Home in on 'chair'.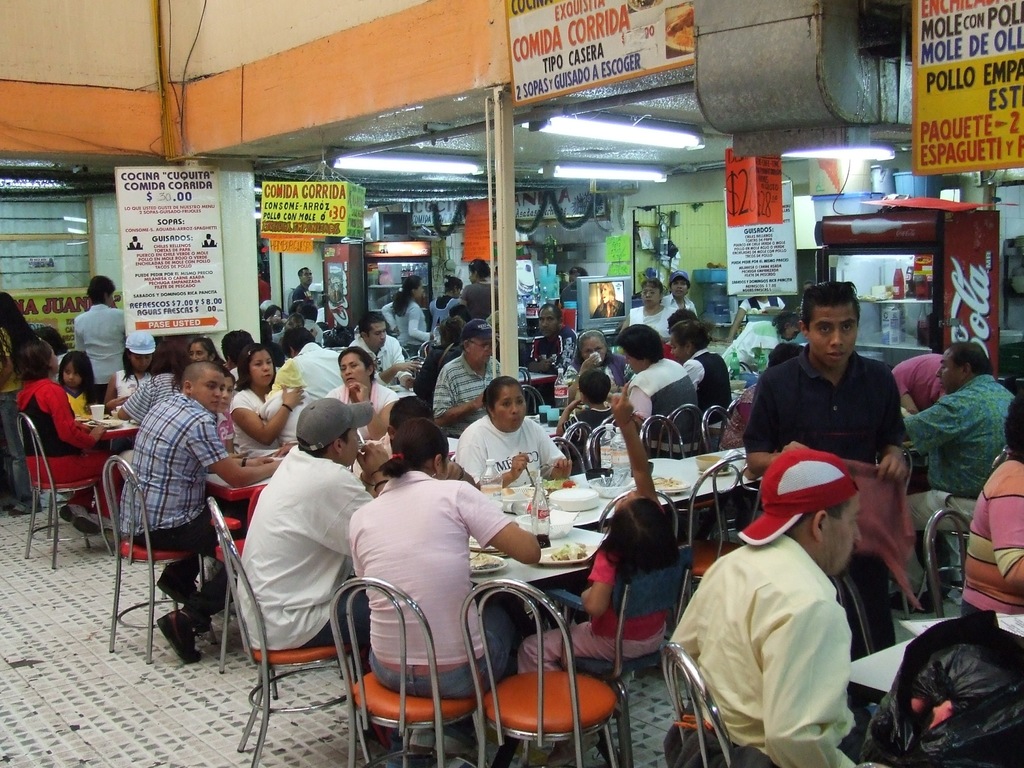
Homed in at 17/401/109/579.
